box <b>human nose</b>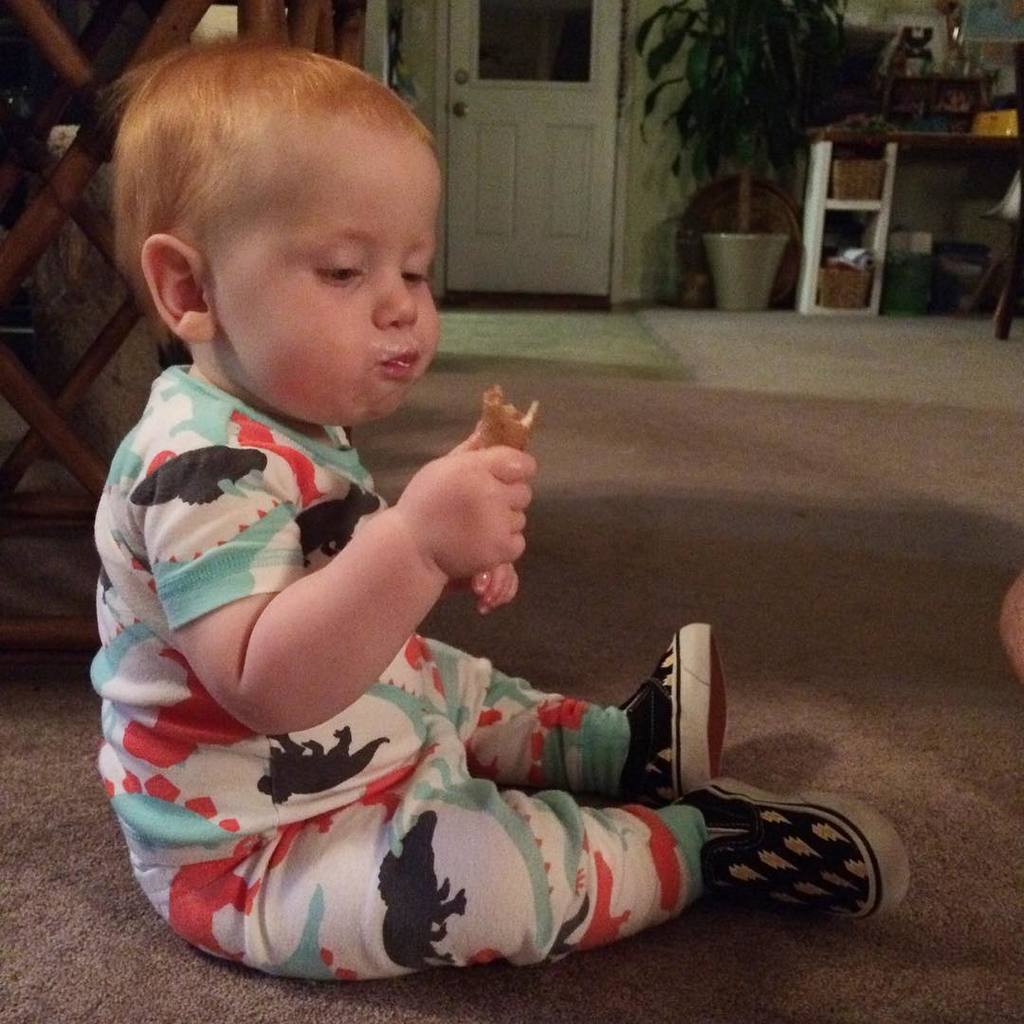
[left=374, top=267, right=420, bottom=332]
